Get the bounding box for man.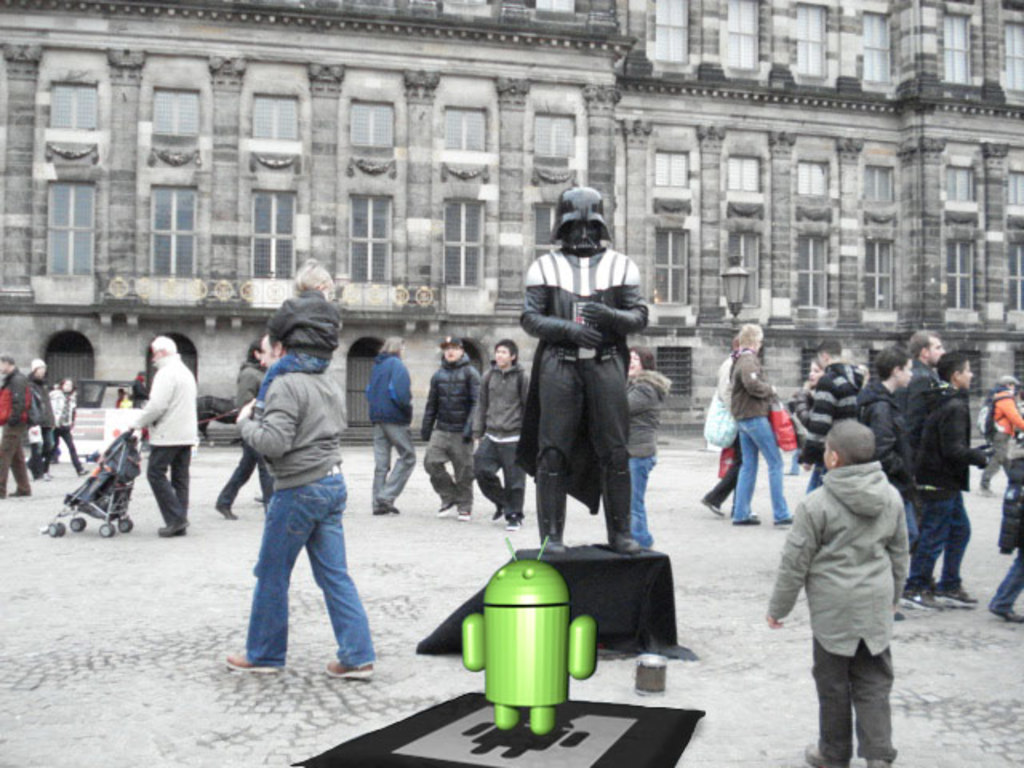
894 299 952 469.
